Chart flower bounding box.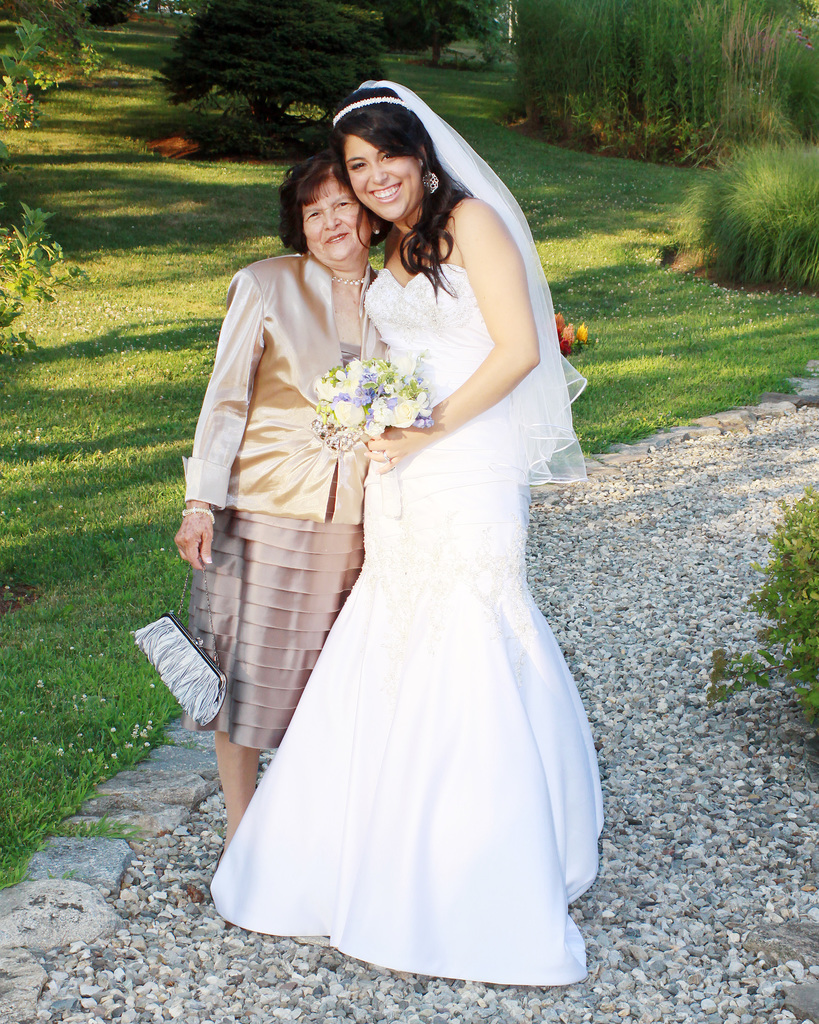
Charted: left=561, top=319, right=575, bottom=344.
